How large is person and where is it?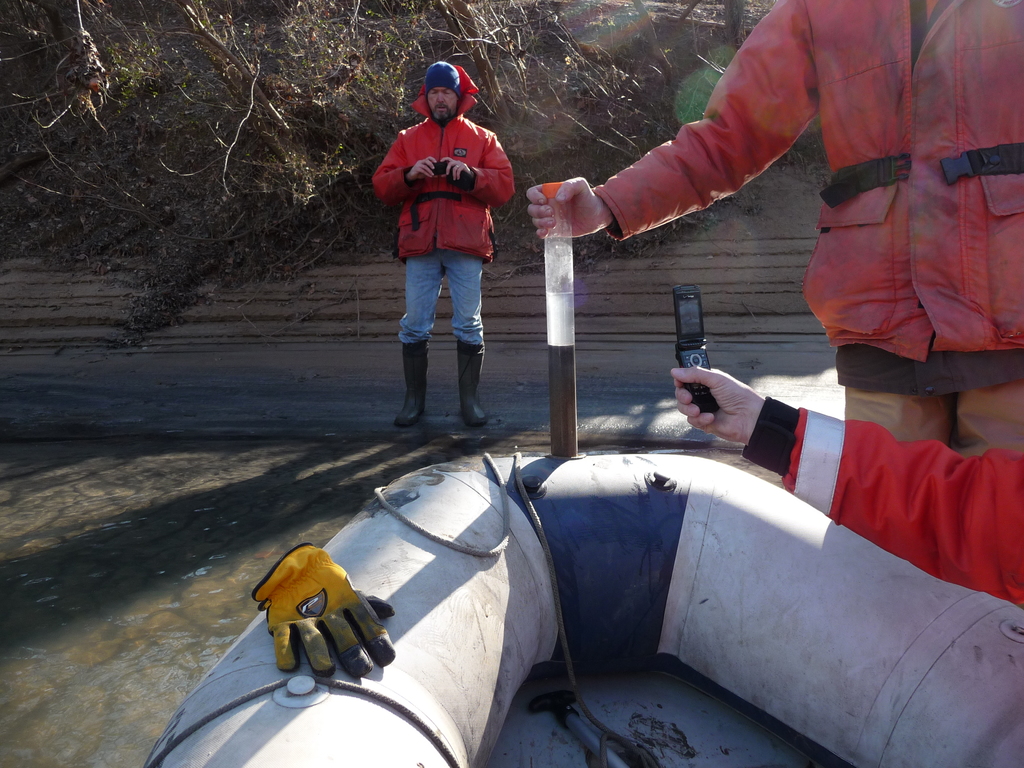
Bounding box: x1=677, y1=369, x2=1023, y2=611.
